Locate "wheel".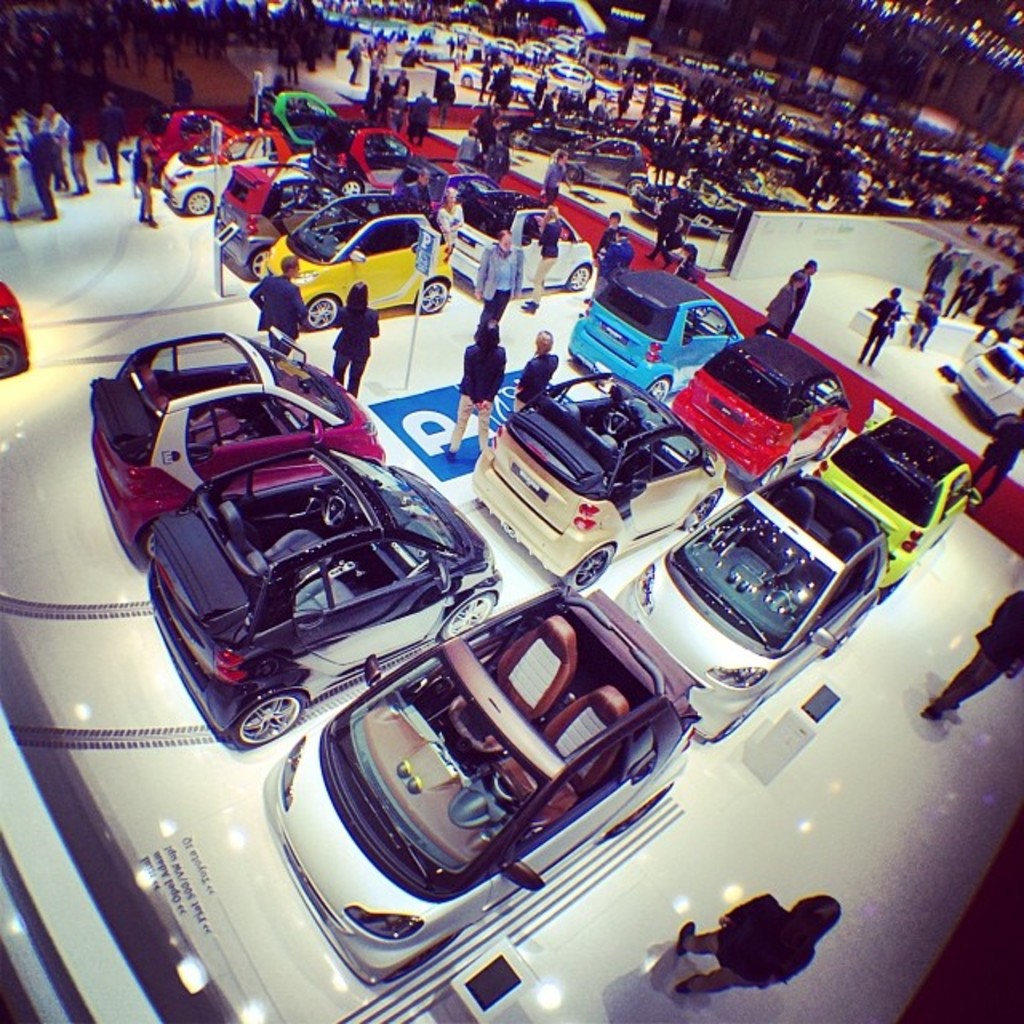
Bounding box: 774:589:789:621.
